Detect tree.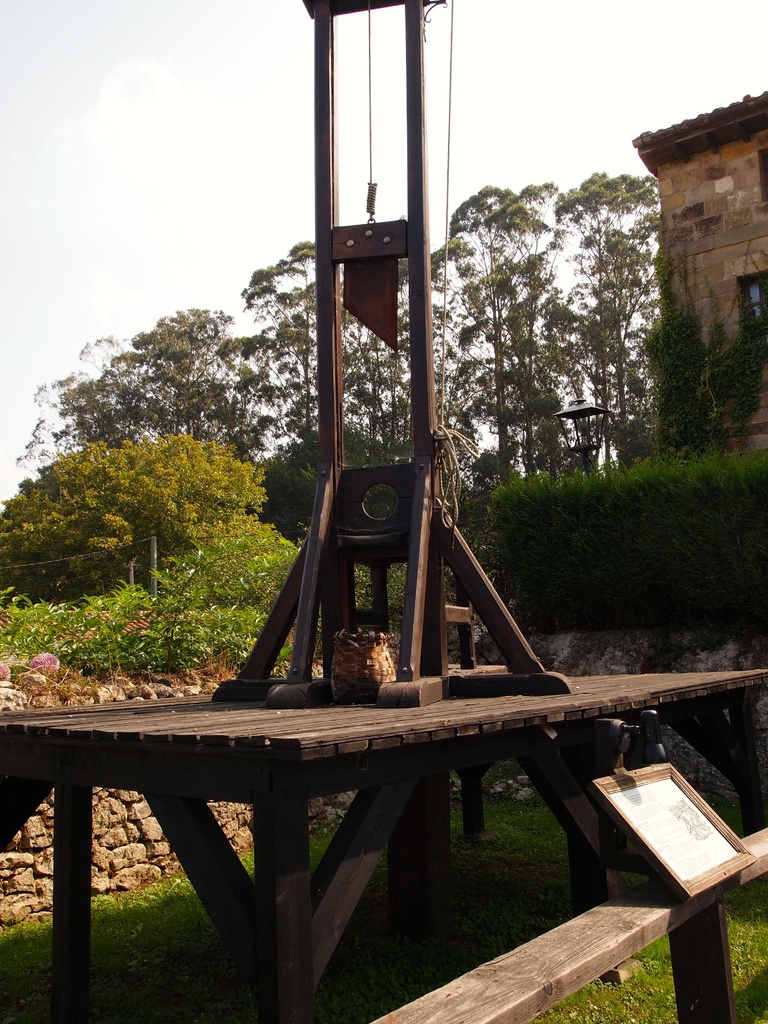
Detected at x1=154, y1=518, x2=302, y2=612.
